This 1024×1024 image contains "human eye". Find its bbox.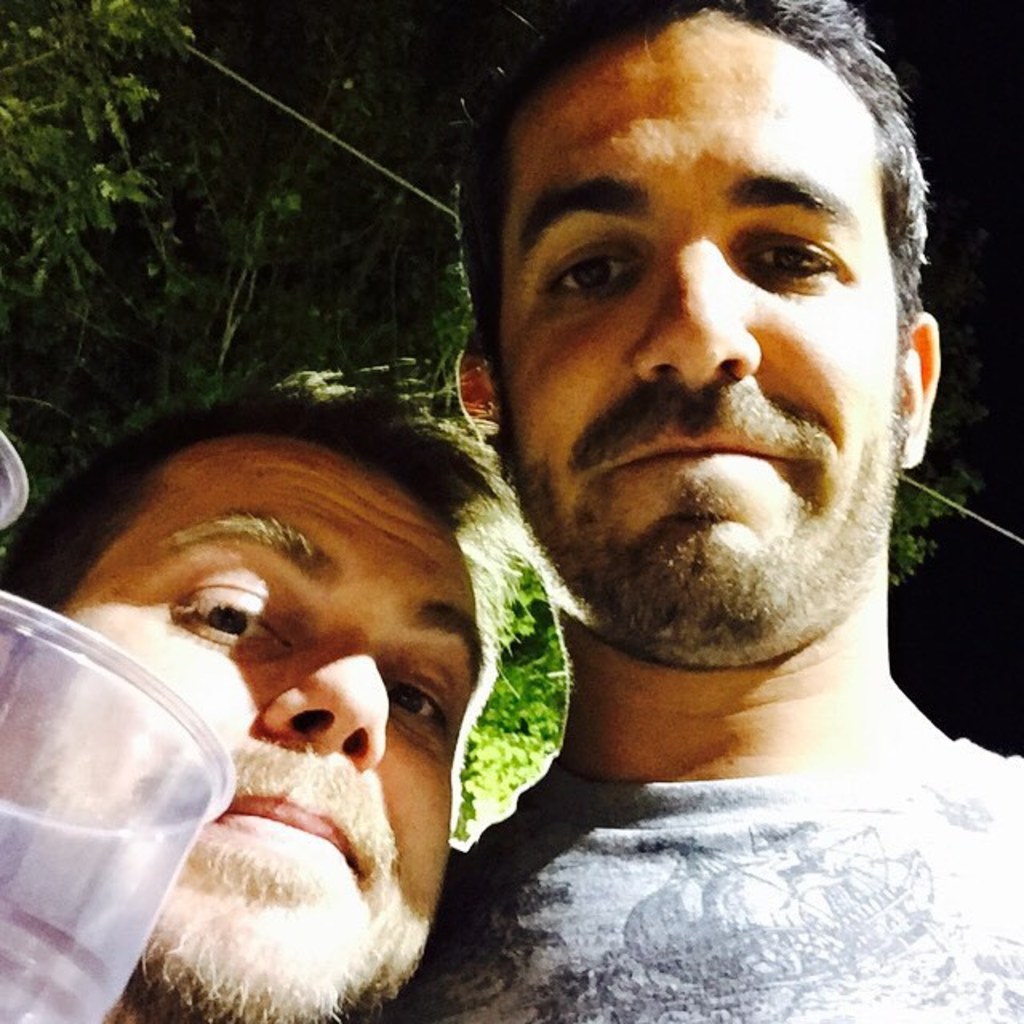
163,576,298,658.
